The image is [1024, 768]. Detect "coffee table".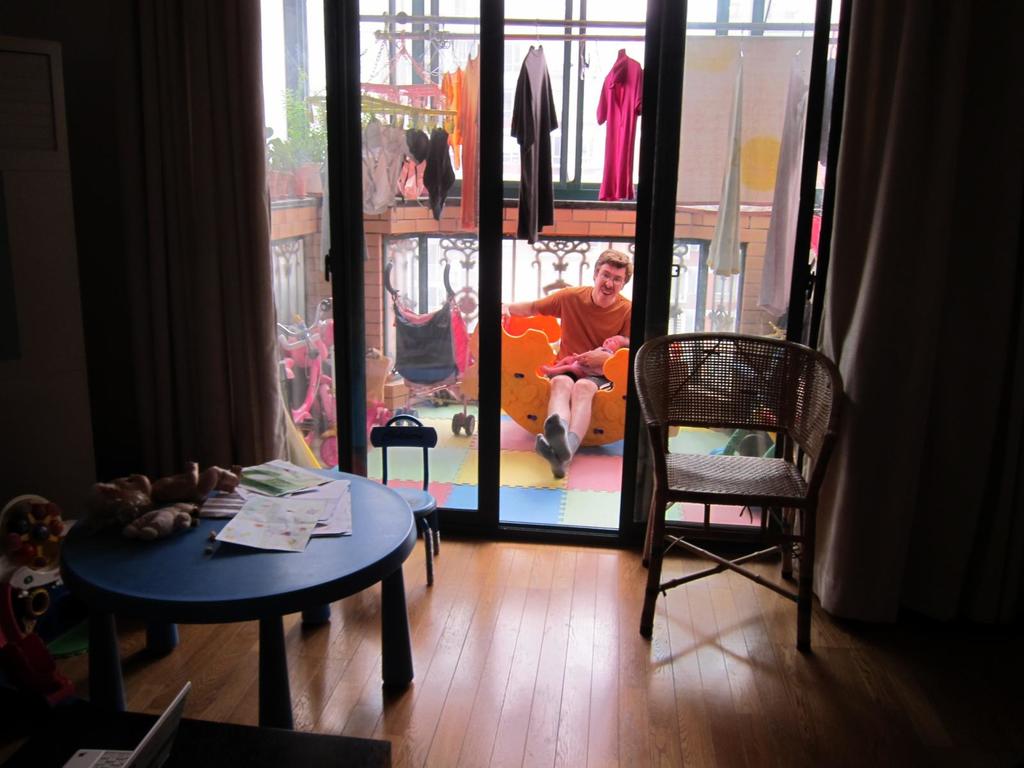
Detection: [x1=49, y1=466, x2=413, y2=747].
